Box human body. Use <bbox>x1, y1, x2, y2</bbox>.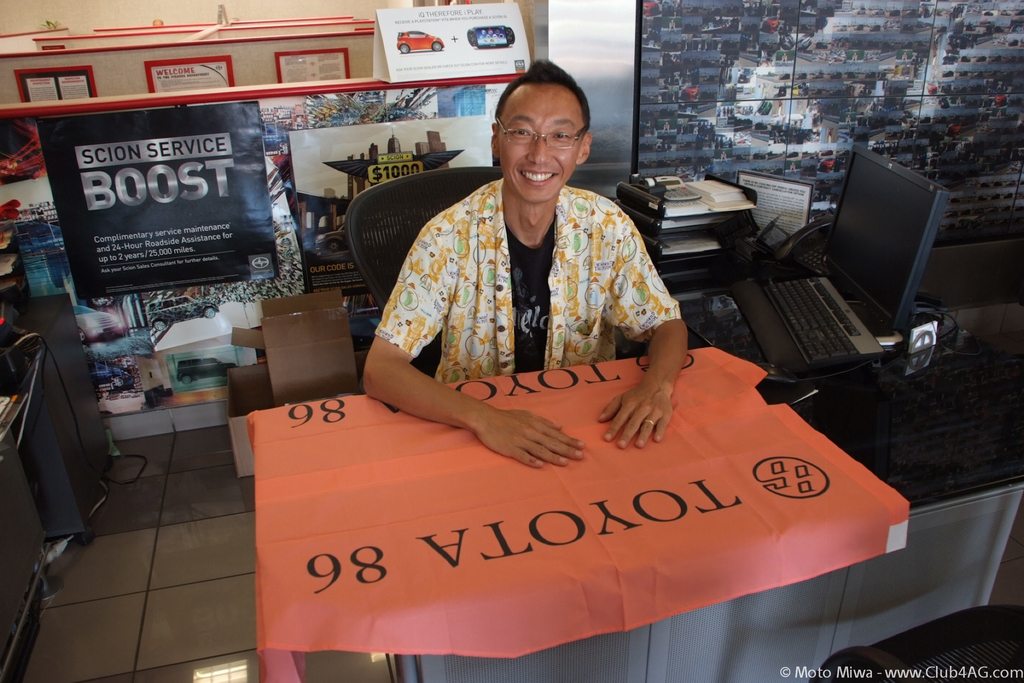
<bbox>289, 169, 904, 654</bbox>.
